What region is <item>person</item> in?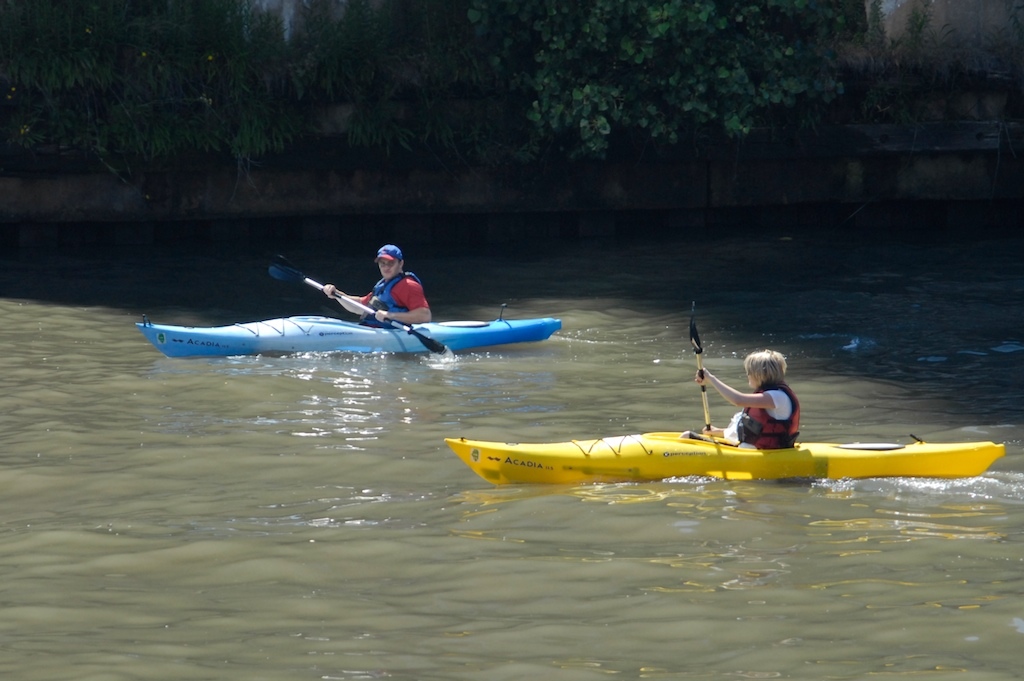
{"left": 318, "top": 250, "right": 433, "bottom": 330}.
